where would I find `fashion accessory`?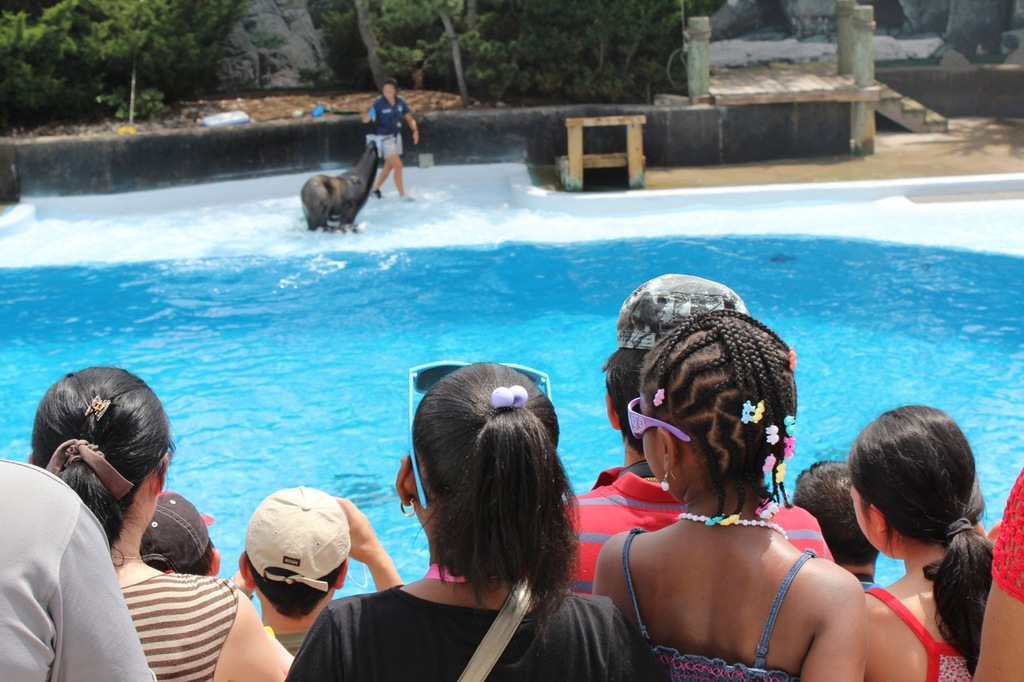
At [766,421,782,445].
